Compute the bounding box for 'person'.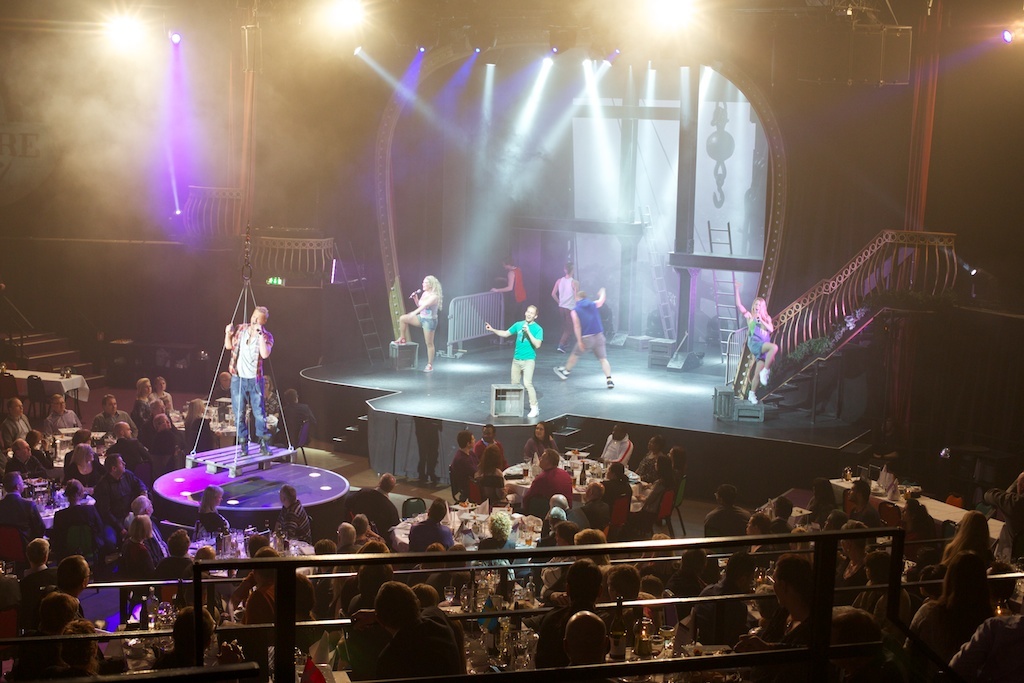
<bbox>738, 280, 787, 405</bbox>.
